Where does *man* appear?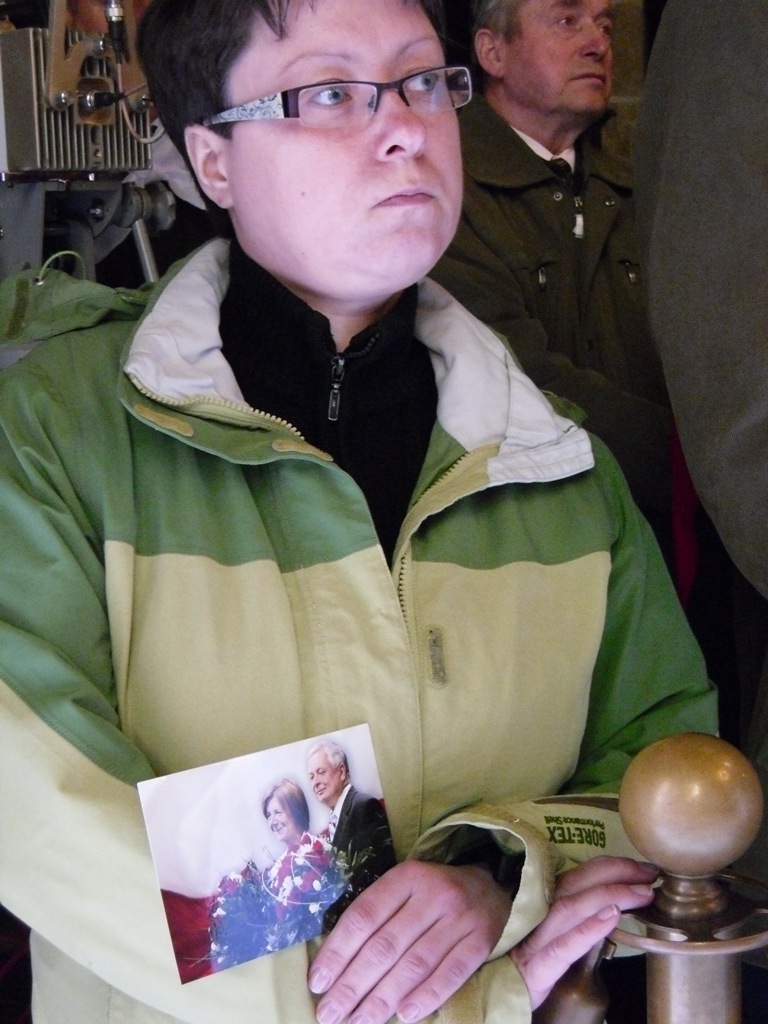
Appears at detection(304, 735, 398, 934).
